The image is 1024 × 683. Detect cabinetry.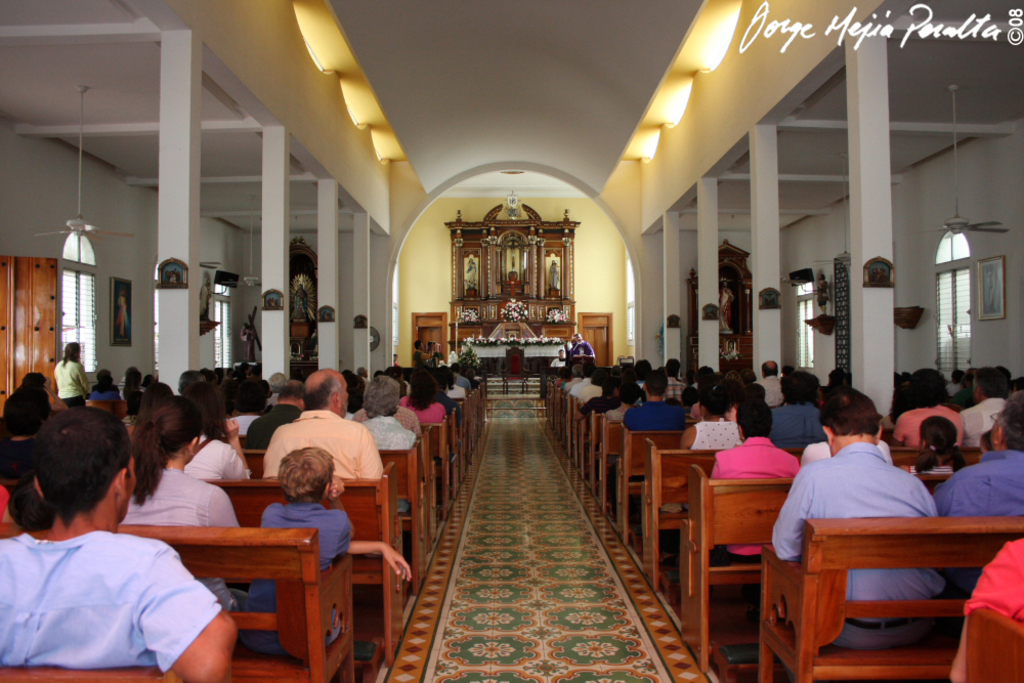
Detection: detection(290, 231, 324, 385).
